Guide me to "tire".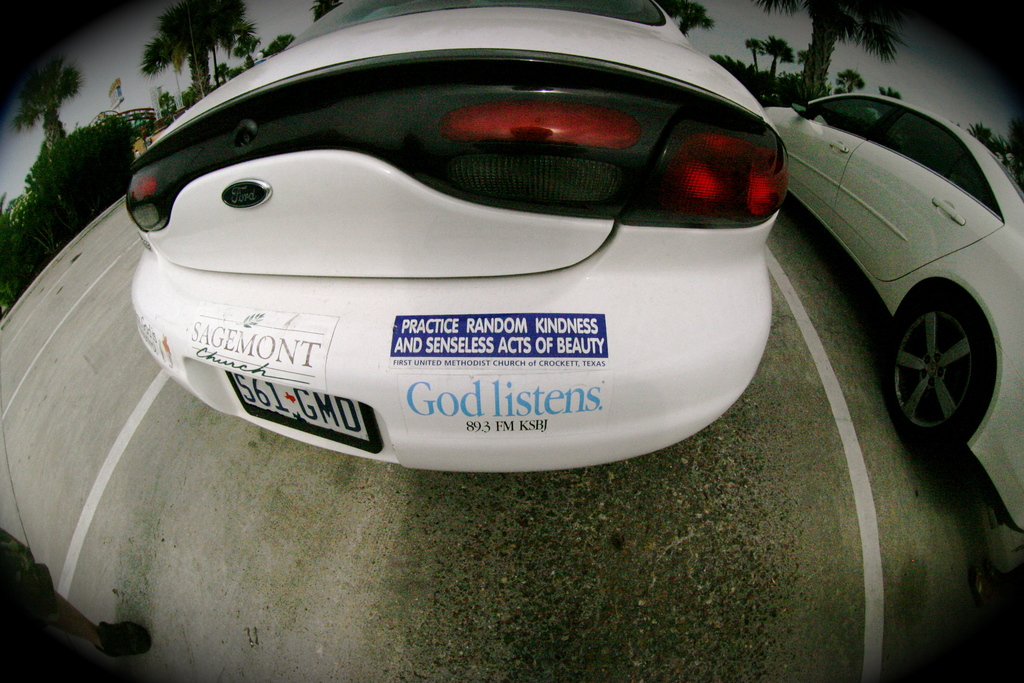
Guidance: 892,277,998,445.
